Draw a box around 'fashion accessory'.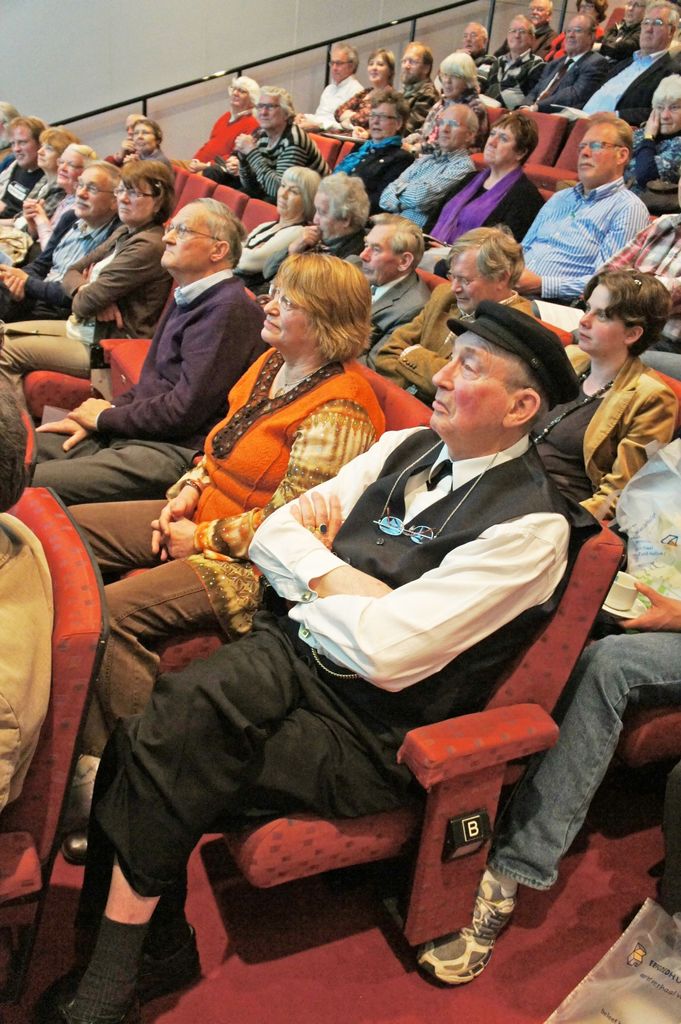
445, 295, 583, 407.
